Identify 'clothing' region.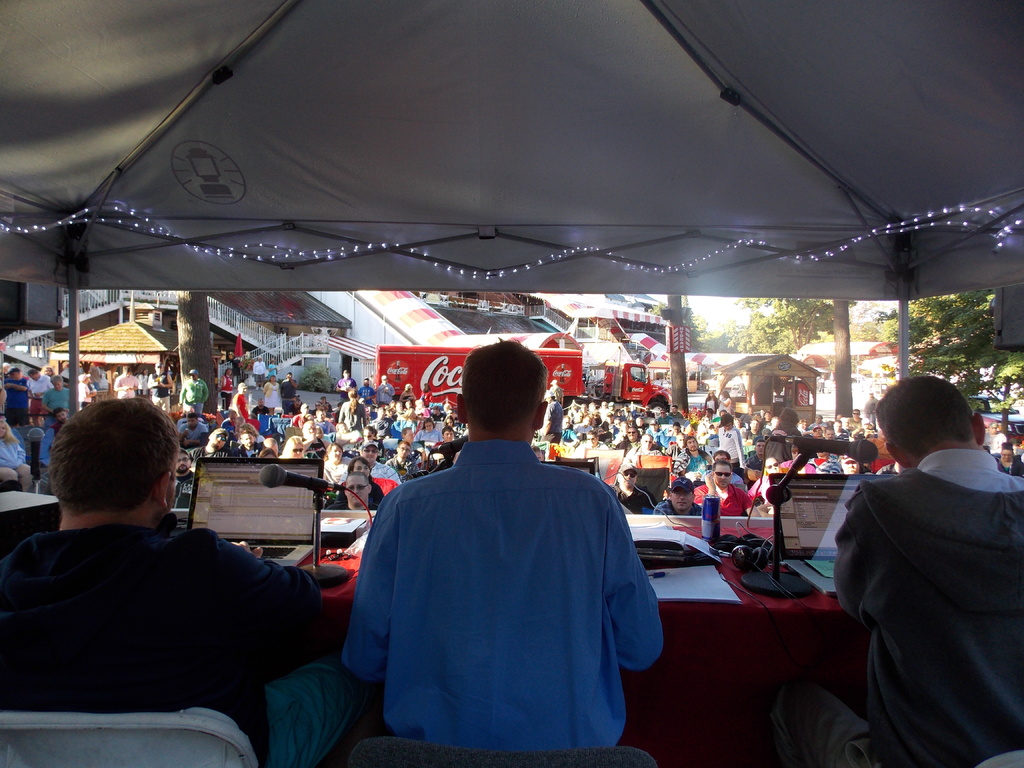
Region: {"left": 0, "top": 525, "right": 364, "bottom": 767}.
